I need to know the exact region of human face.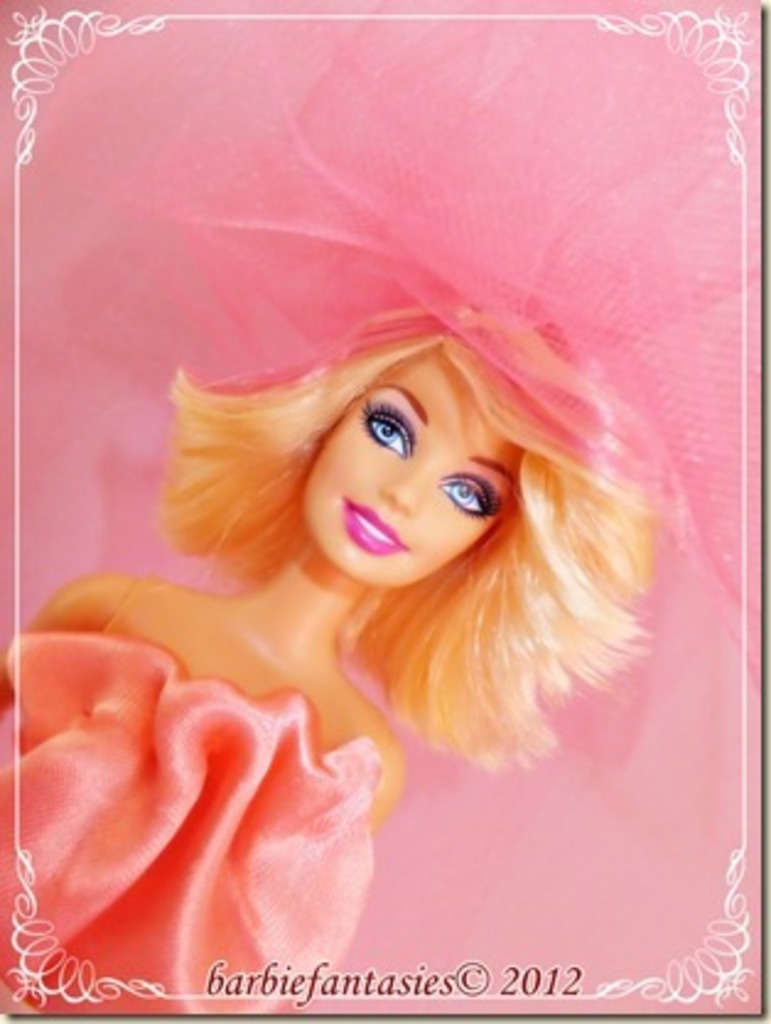
Region: box=[287, 339, 530, 611].
